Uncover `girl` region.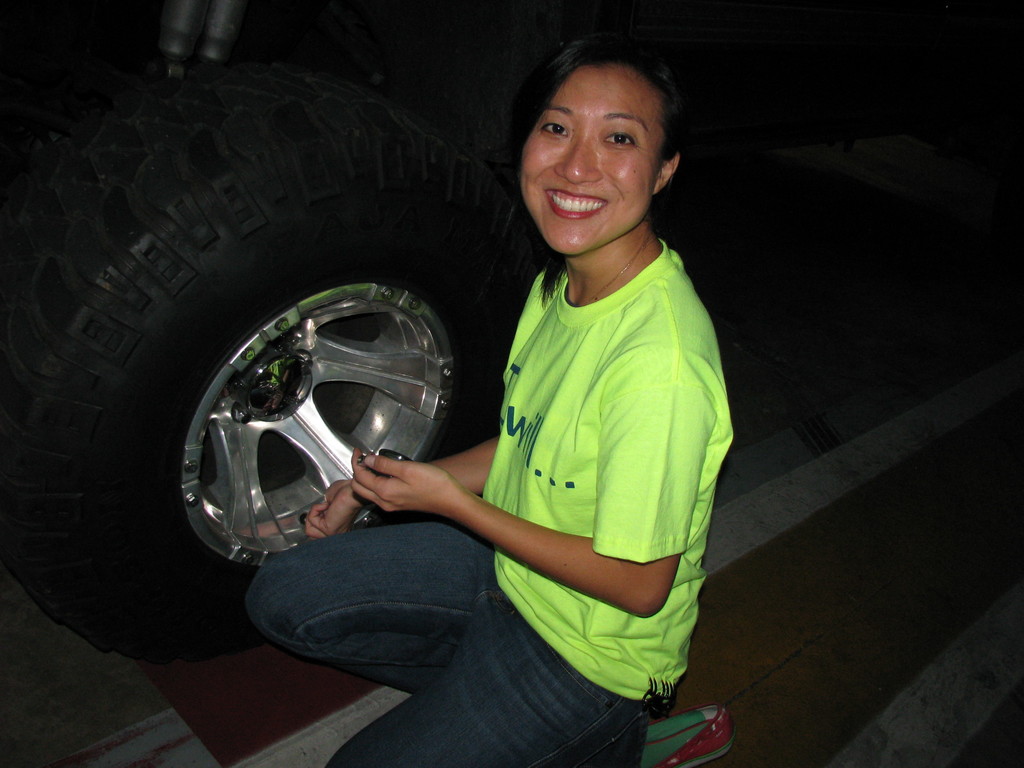
Uncovered: 241:21:709:767.
